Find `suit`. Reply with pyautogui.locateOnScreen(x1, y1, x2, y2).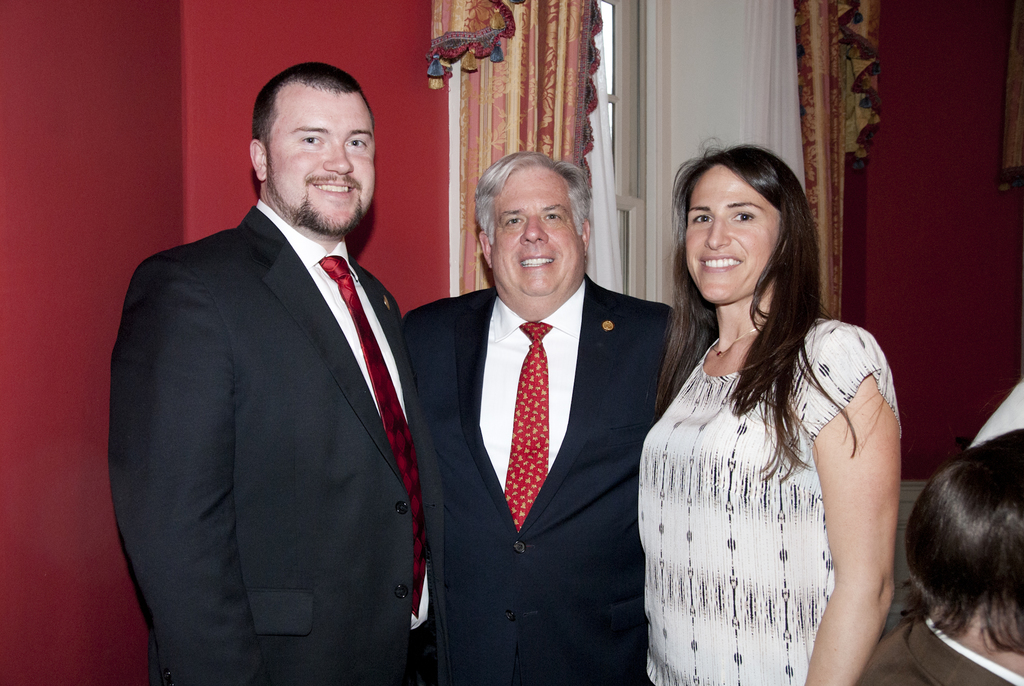
pyautogui.locateOnScreen(854, 609, 1023, 685).
